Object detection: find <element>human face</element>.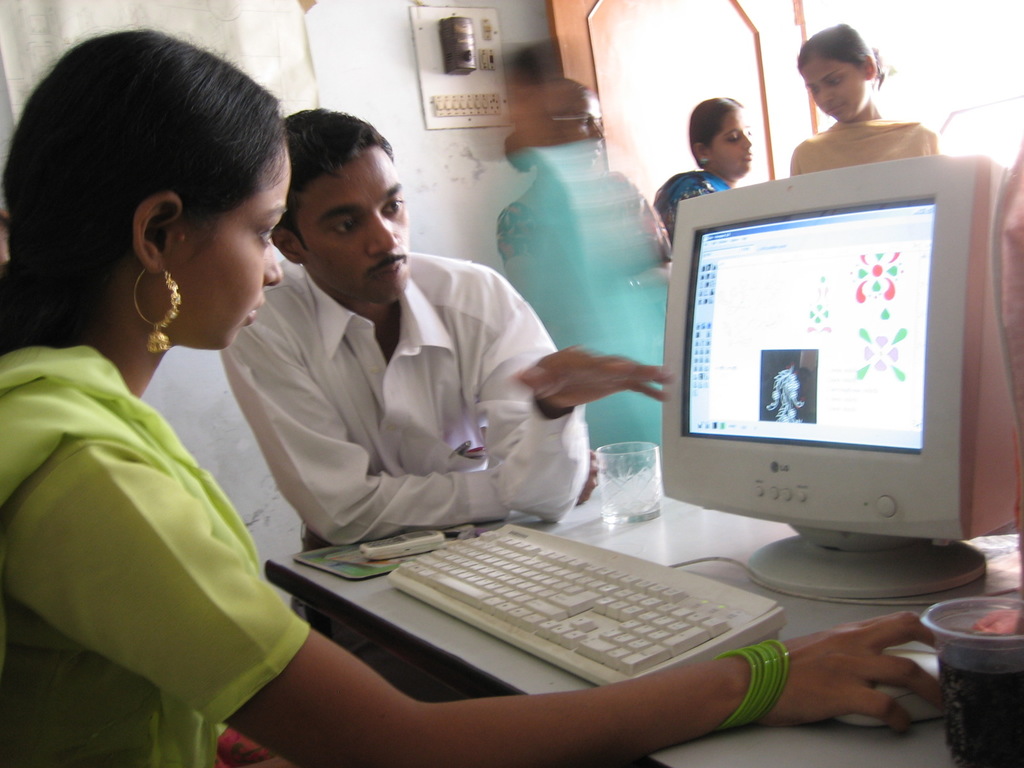
l=708, t=110, r=751, b=173.
